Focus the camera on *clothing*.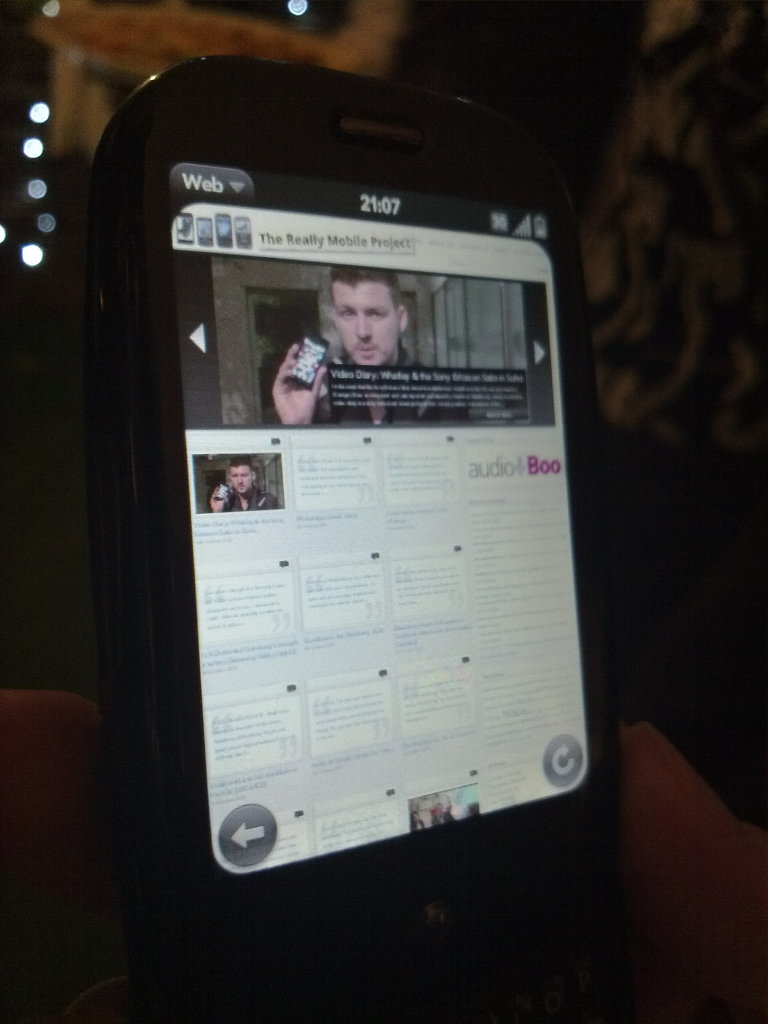
Focus region: bbox(222, 484, 287, 516).
